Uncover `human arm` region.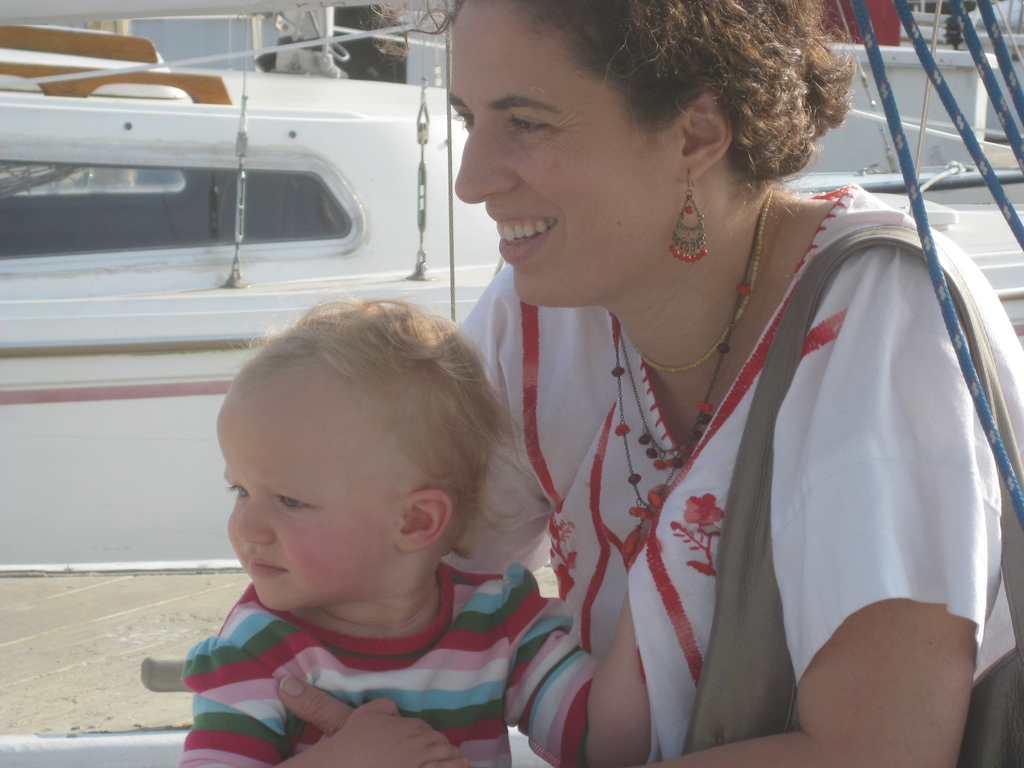
Uncovered: bbox(175, 633, 463, 767).
